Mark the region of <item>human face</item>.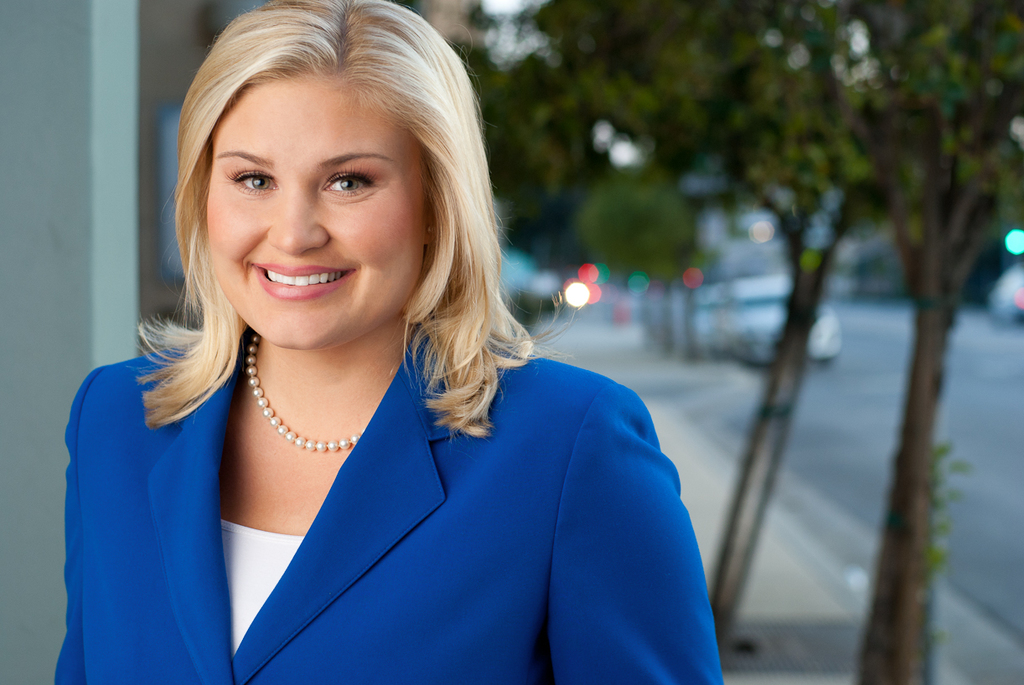
Region: x1=204, y1=73, x2=427, y2=357.
